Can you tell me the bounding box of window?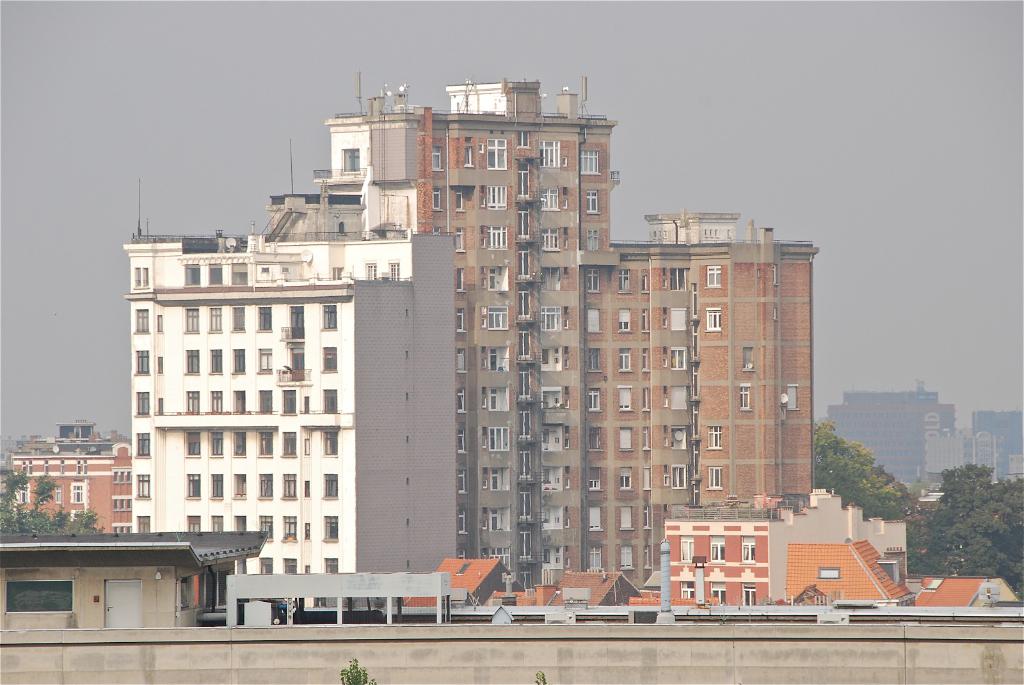
locate(83, 460, 89, 475).
